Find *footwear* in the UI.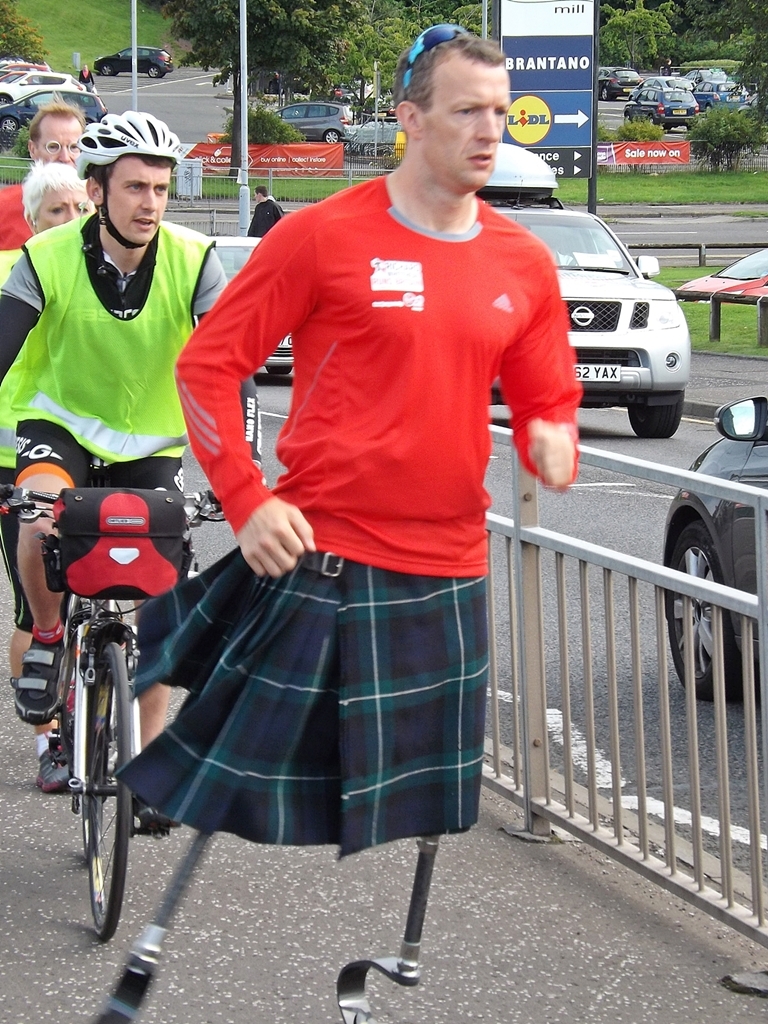
UI element at region(34, 737, 75, 790).
